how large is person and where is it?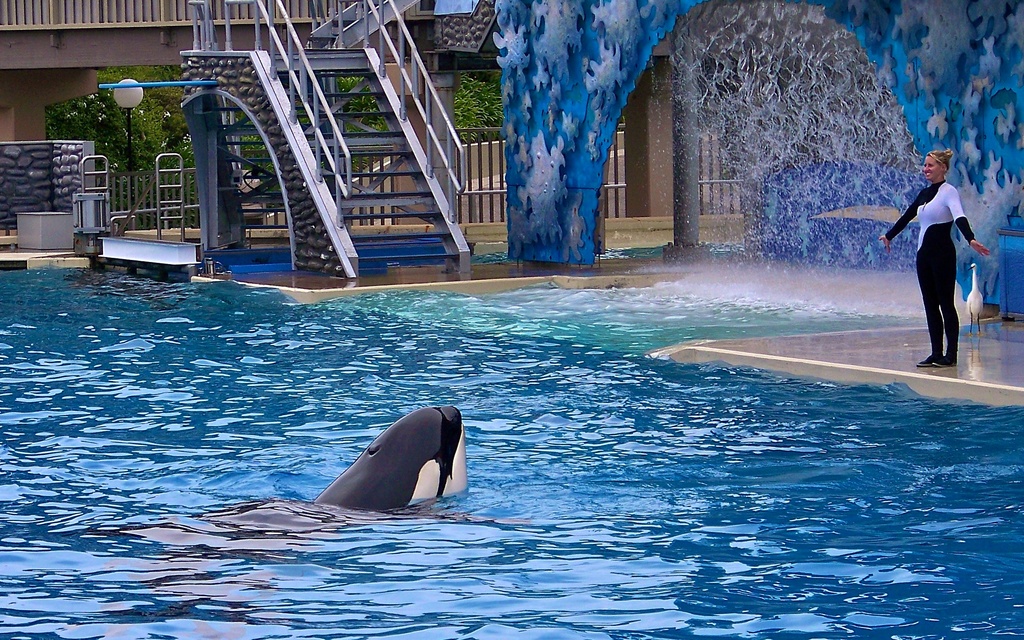
Bounding box: BBox(883, 154, 988, 365).
